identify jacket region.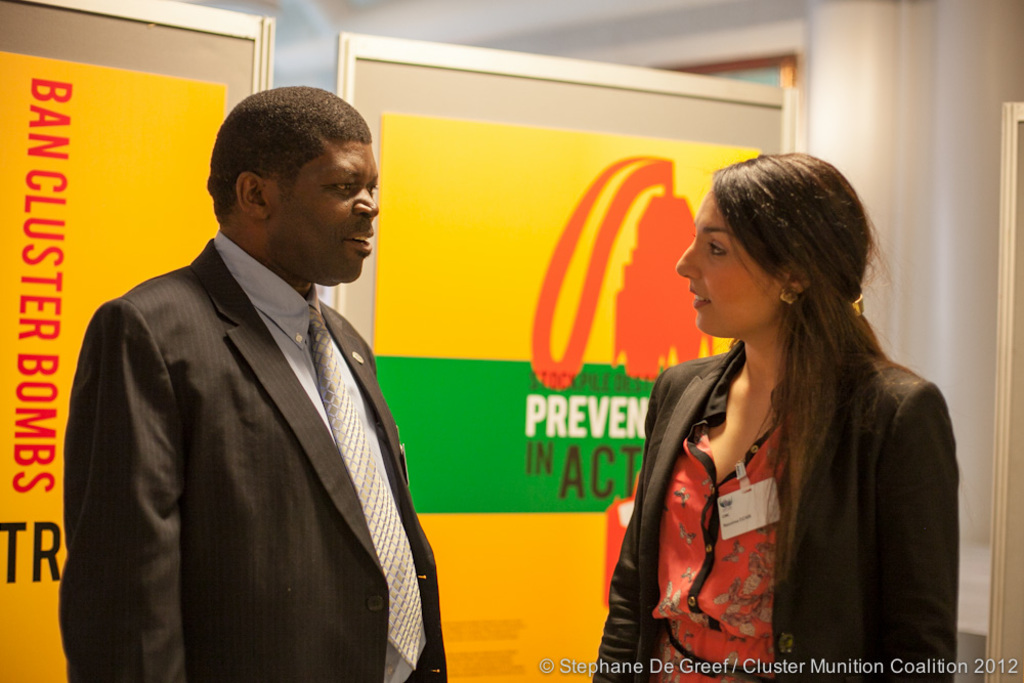
Region: x1=55 y1=231 x2=455 y2=682.
